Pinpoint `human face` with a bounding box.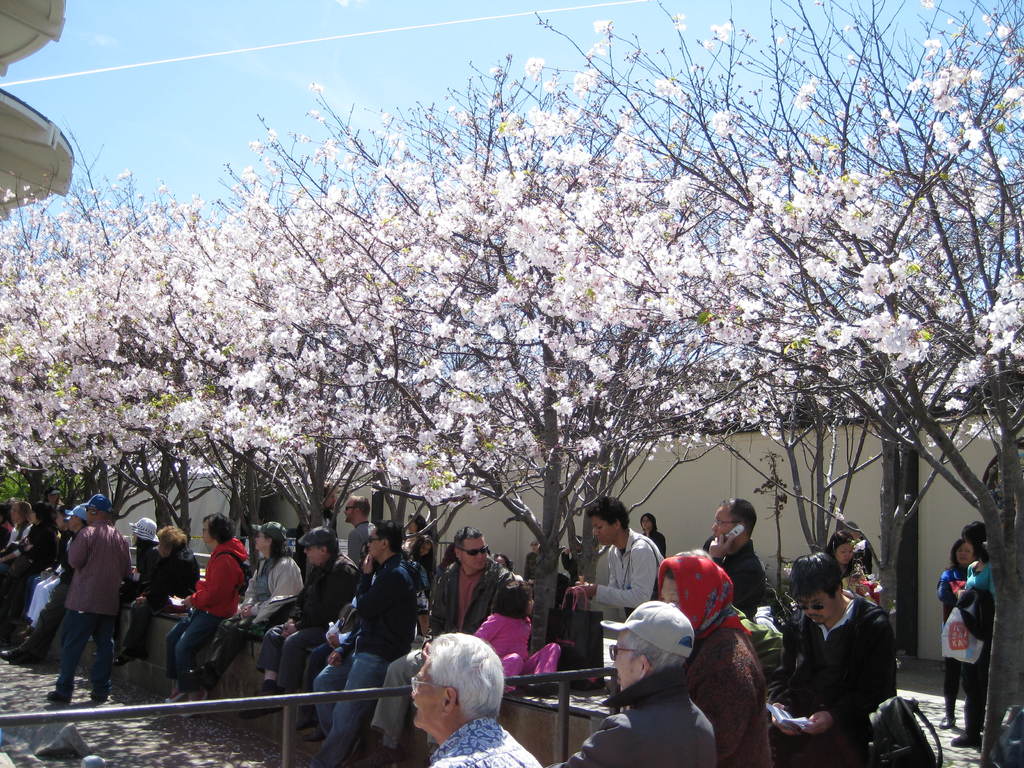
{"x1": 591, "y1": 519, "x2": 618, "y2": 547}.
